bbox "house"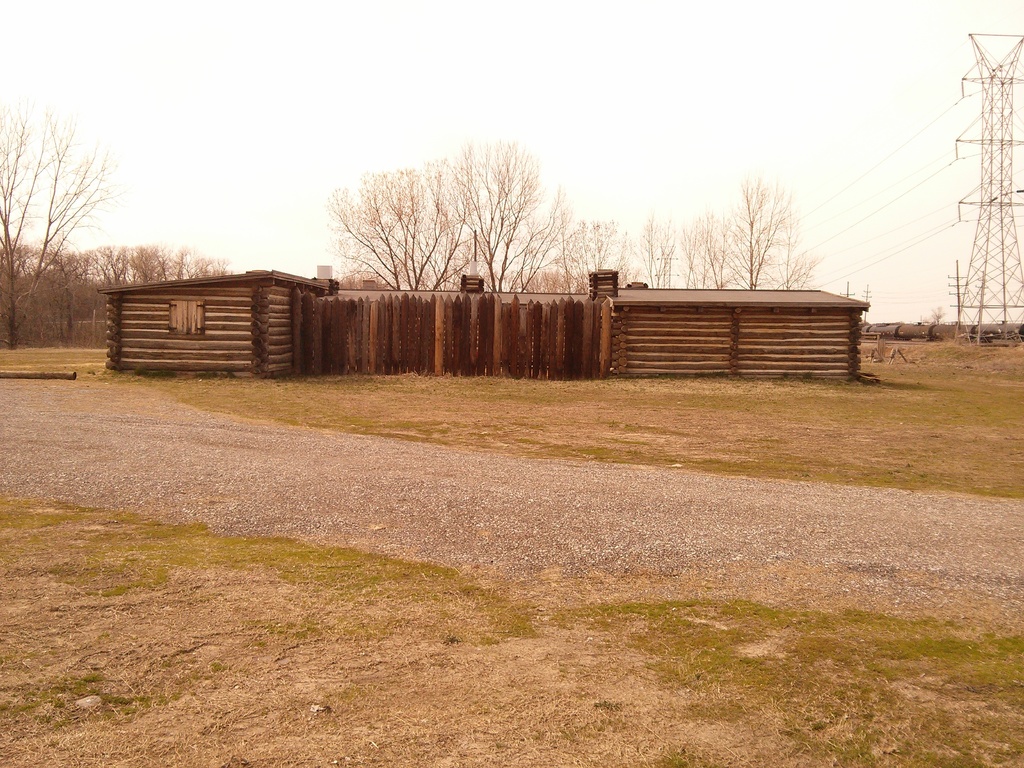
bbox=(100, 241, 740, 381)
